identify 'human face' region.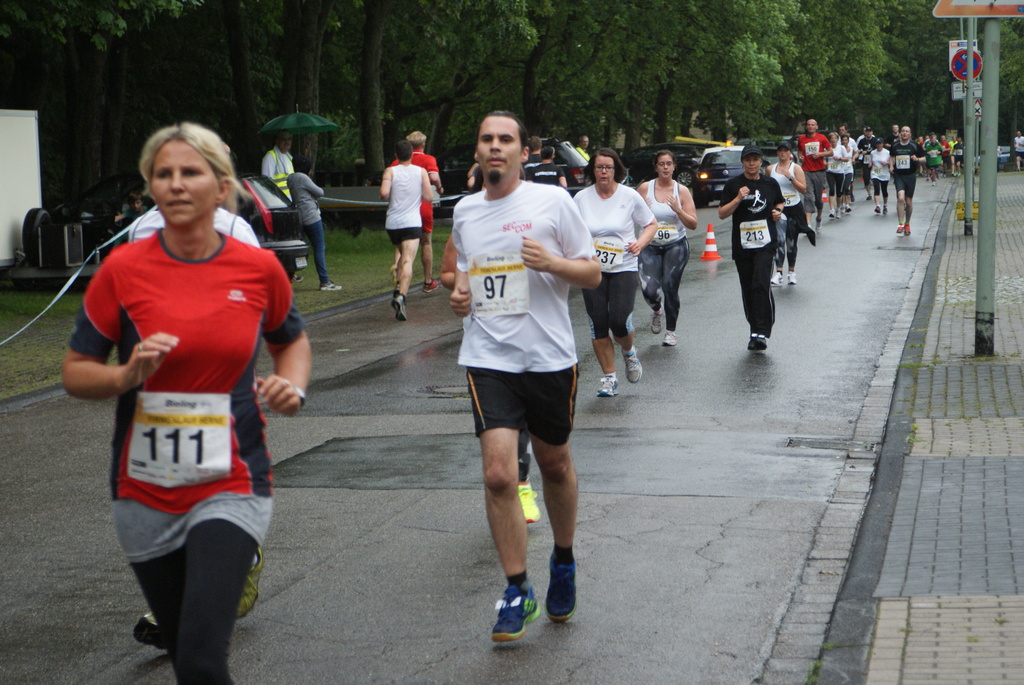
Region: (x1=657, y1=154, x2=675, y2=178).
